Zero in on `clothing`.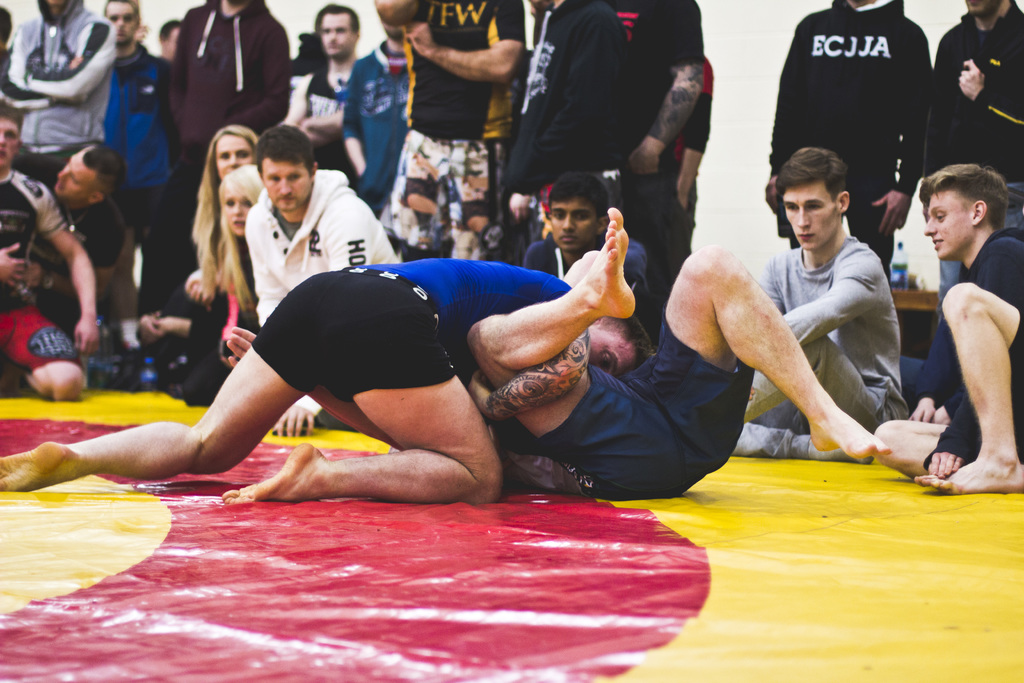
Zeroed in: locate(0, 168, 84, 371).
